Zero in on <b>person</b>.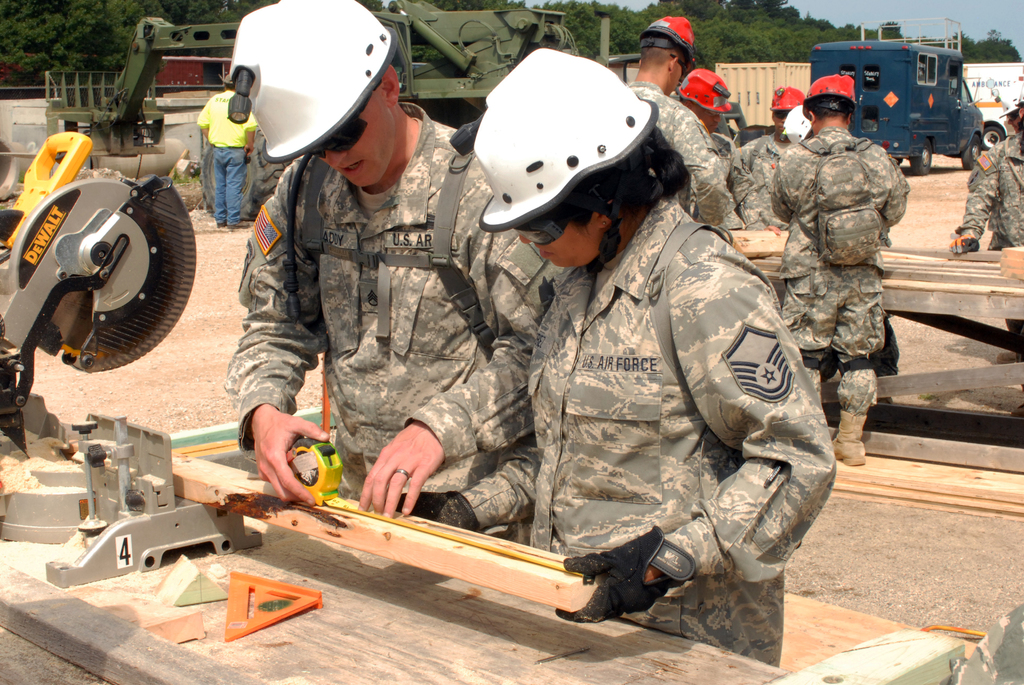
Zeroed in: l=947, t=81, r=1023, b=363.
